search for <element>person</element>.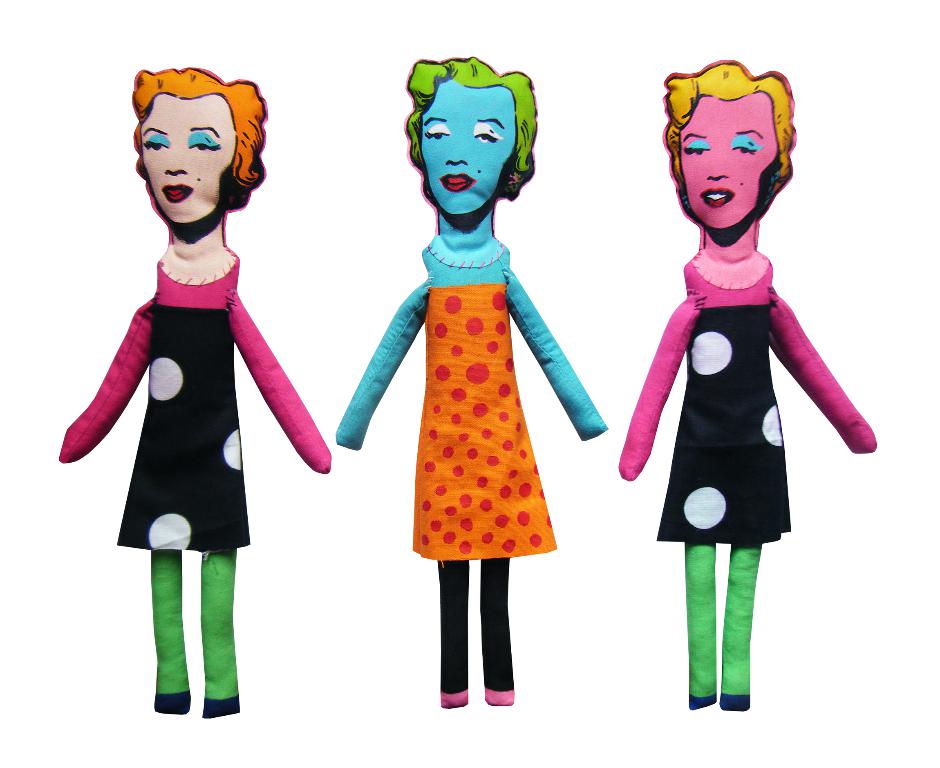
Found at 333, 53, 607, 709.
